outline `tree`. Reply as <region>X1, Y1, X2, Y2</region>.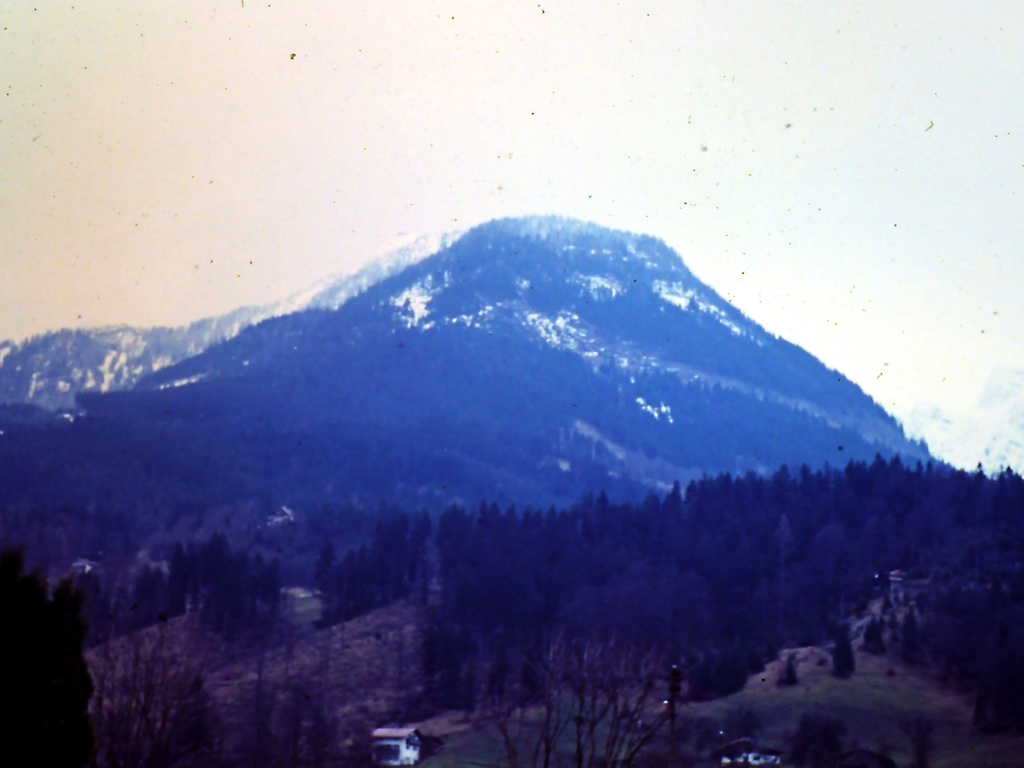
<region>568, 488, 628, 602</region>.
